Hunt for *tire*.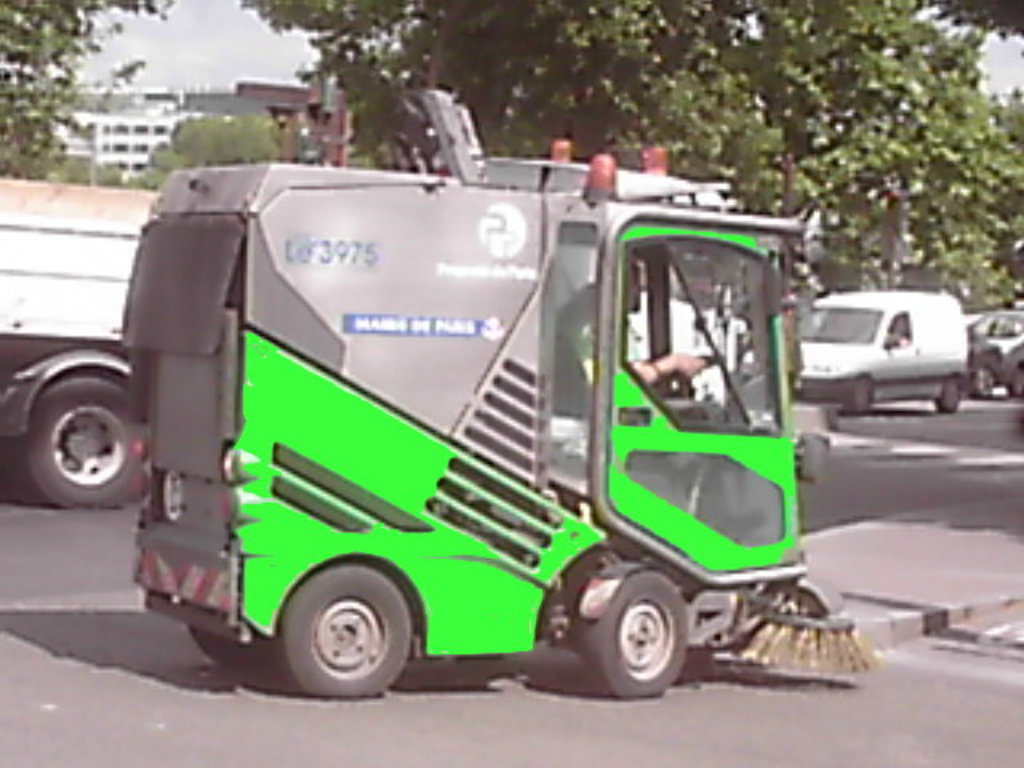
Hunted down at box(581, 573, 688, 696).
